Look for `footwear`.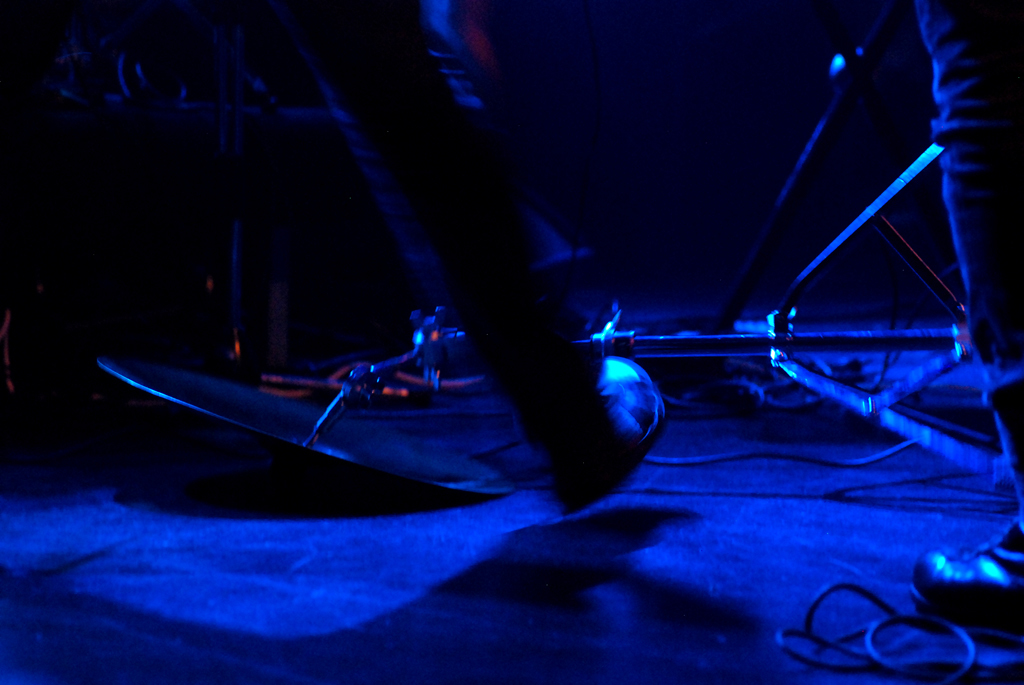
Found: select_region(549, 358, 666, 520).
